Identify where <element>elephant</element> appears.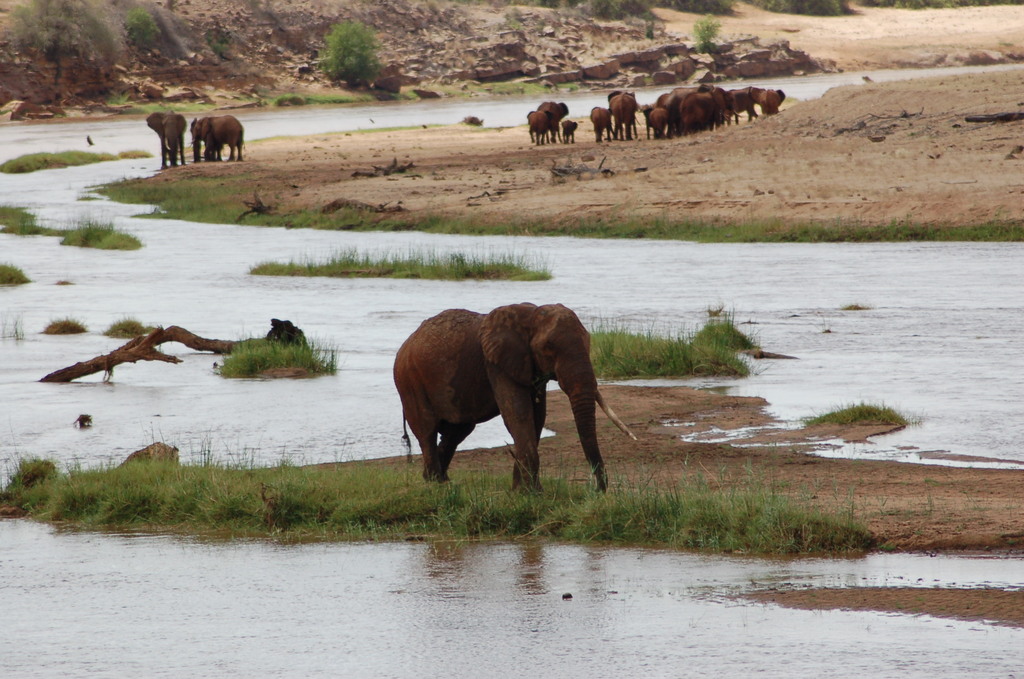
Appears at rect(733, 82, 781, 116).
